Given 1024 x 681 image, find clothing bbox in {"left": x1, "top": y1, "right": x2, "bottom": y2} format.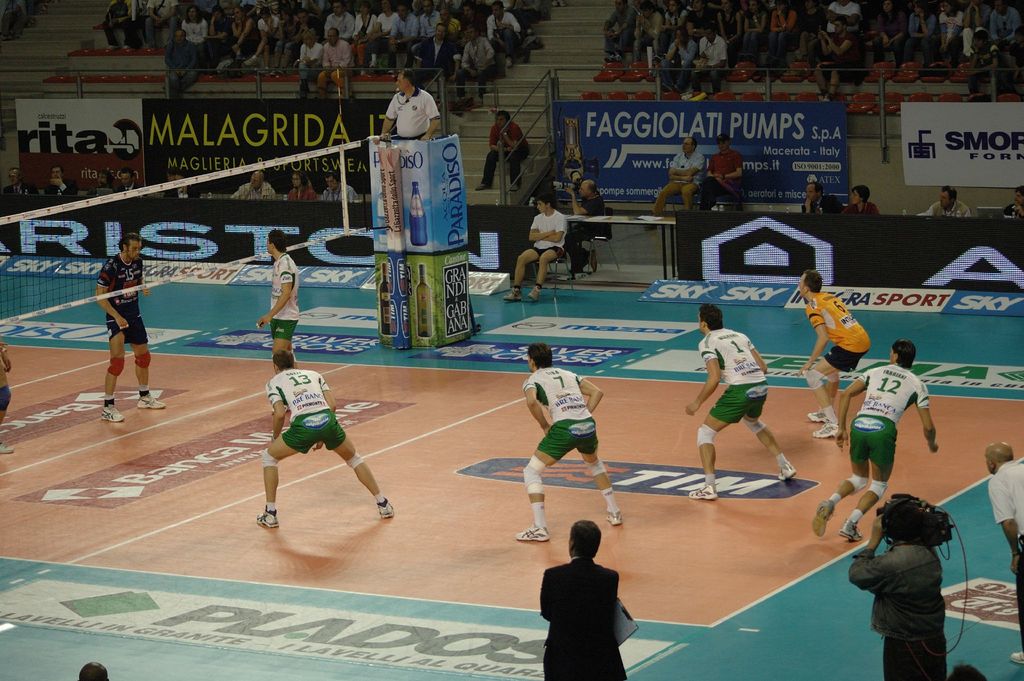
{"left": 262, "top": 368, "right": 342, "bottom": 461}.
